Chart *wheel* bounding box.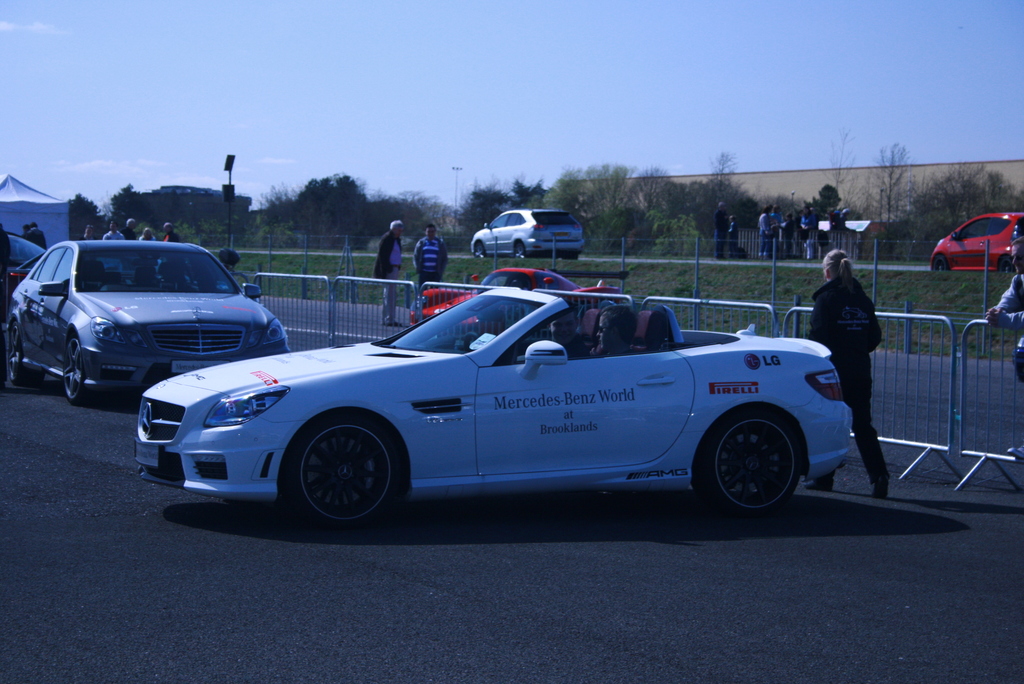
Charted: [left=59, top=345, right=94, bottom=402].
